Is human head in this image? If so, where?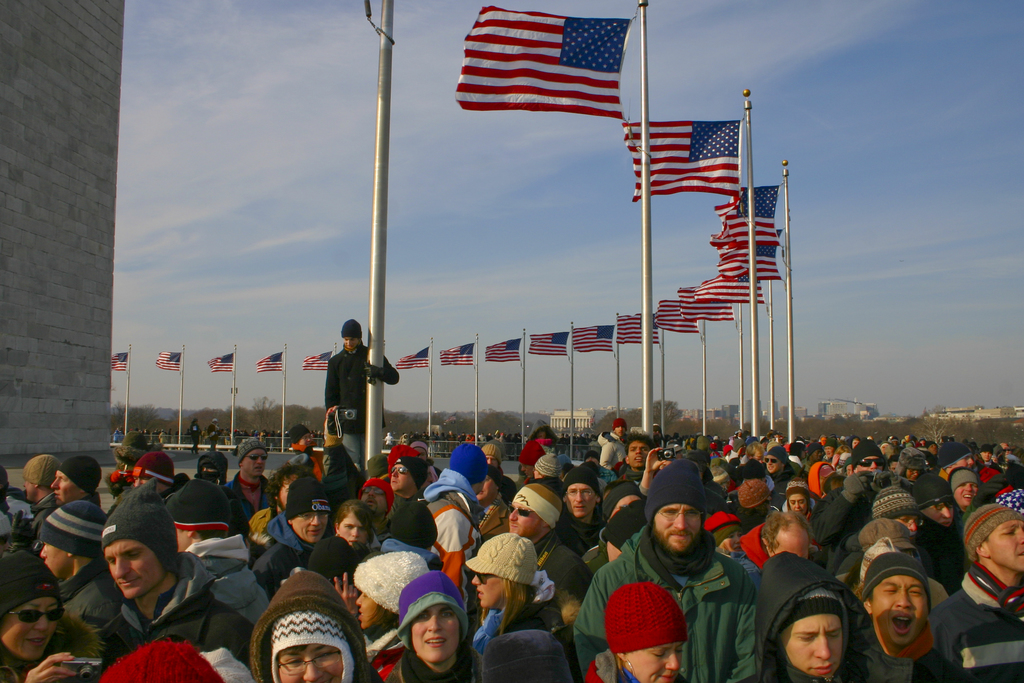
Yes, at {"x1": 134, "y1": 452, "x2": 176, "y2": 498}.
